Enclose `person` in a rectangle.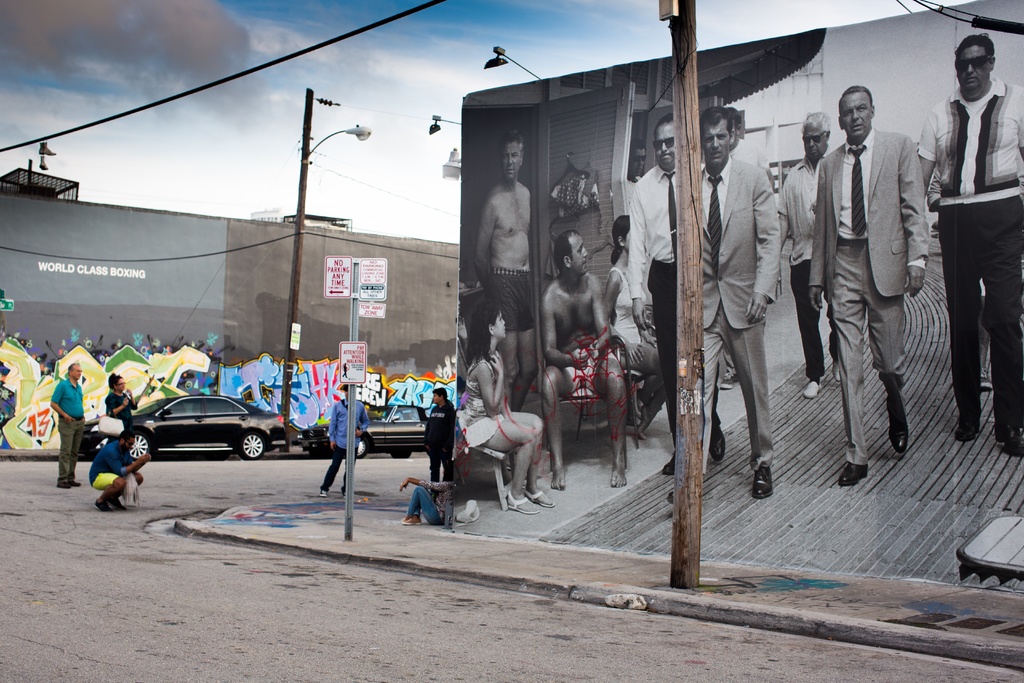
(x1=723, y1=106, x2=776, y2=193).
